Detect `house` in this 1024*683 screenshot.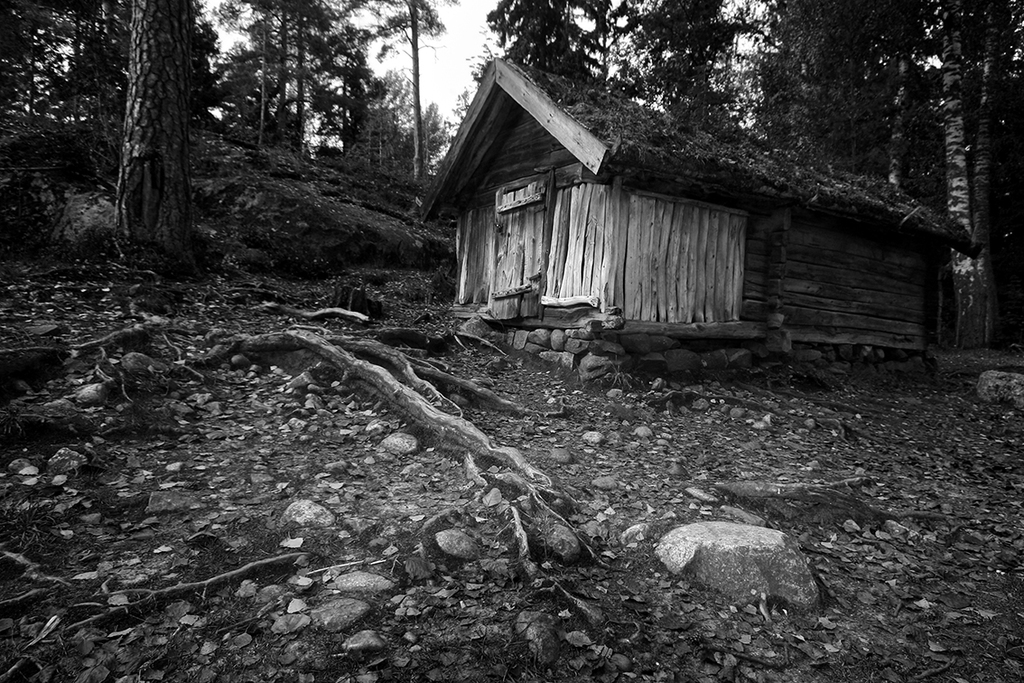
Detection: <bbox>414, 54, 990, 386</bbox>.
